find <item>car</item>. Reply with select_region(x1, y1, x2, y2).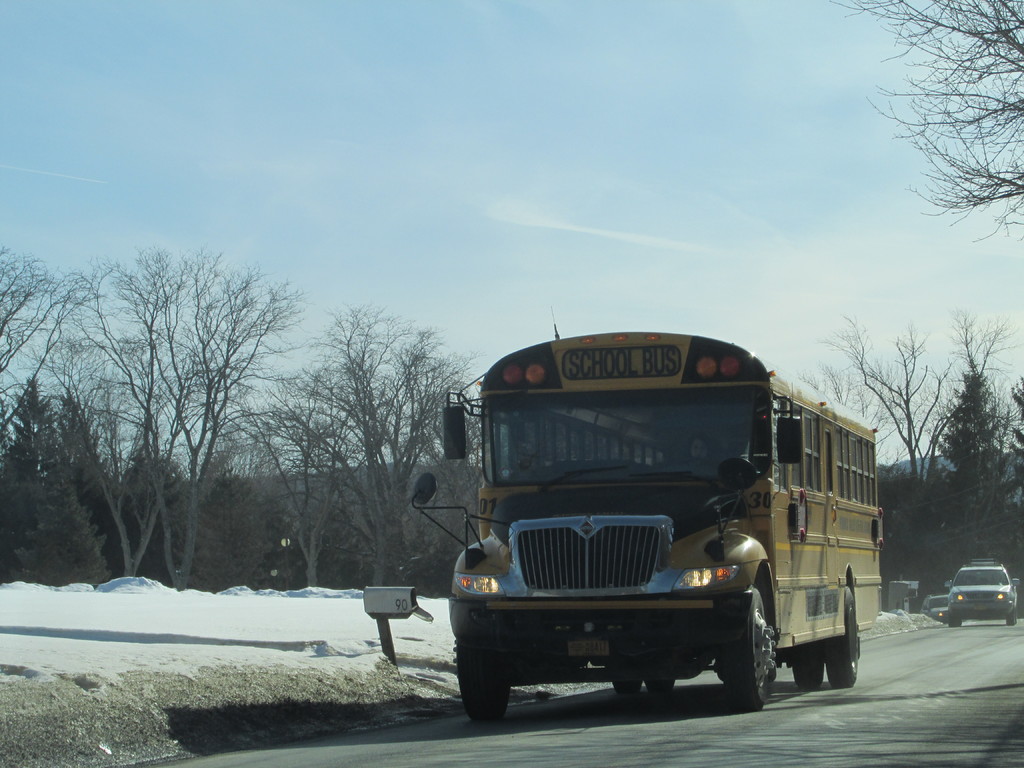
select_region(918, 590, 950, 623).
